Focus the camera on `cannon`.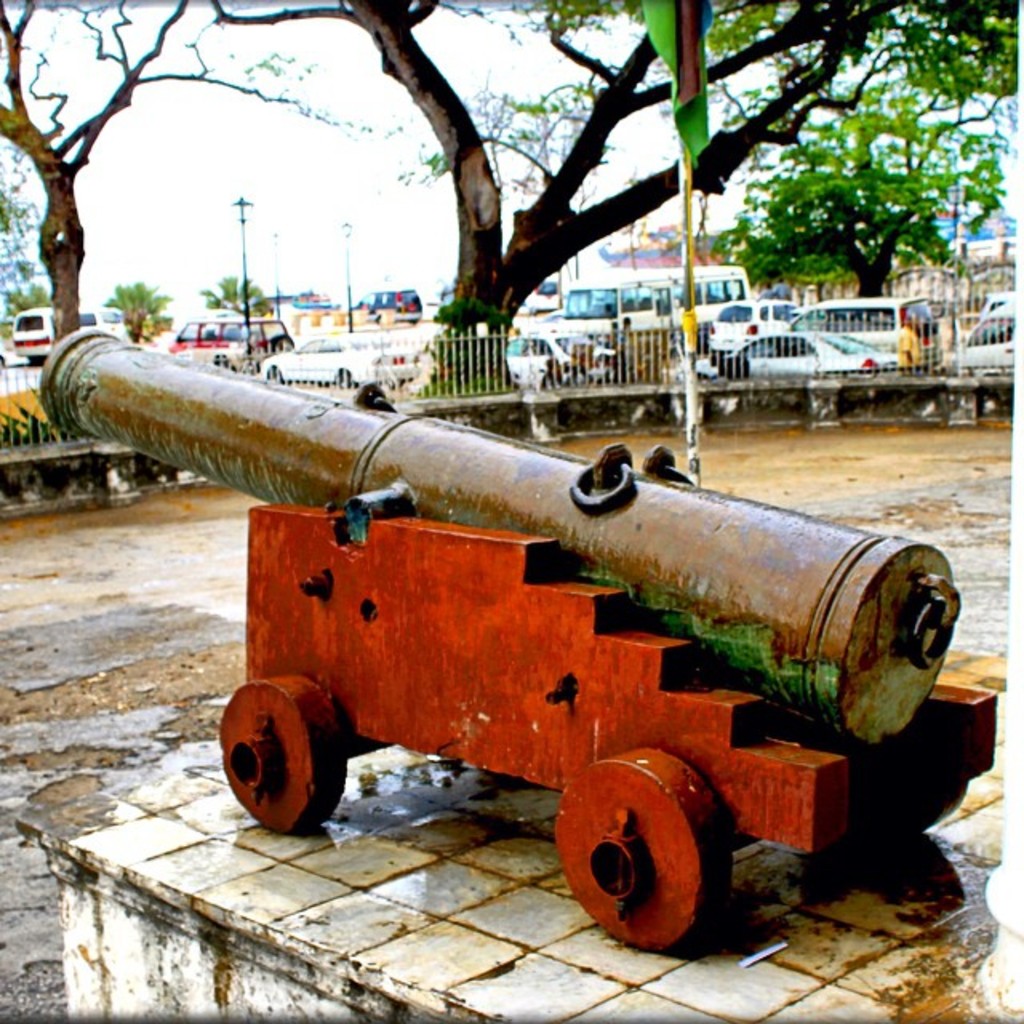
Focus region: (42, 323, 994, 952).
